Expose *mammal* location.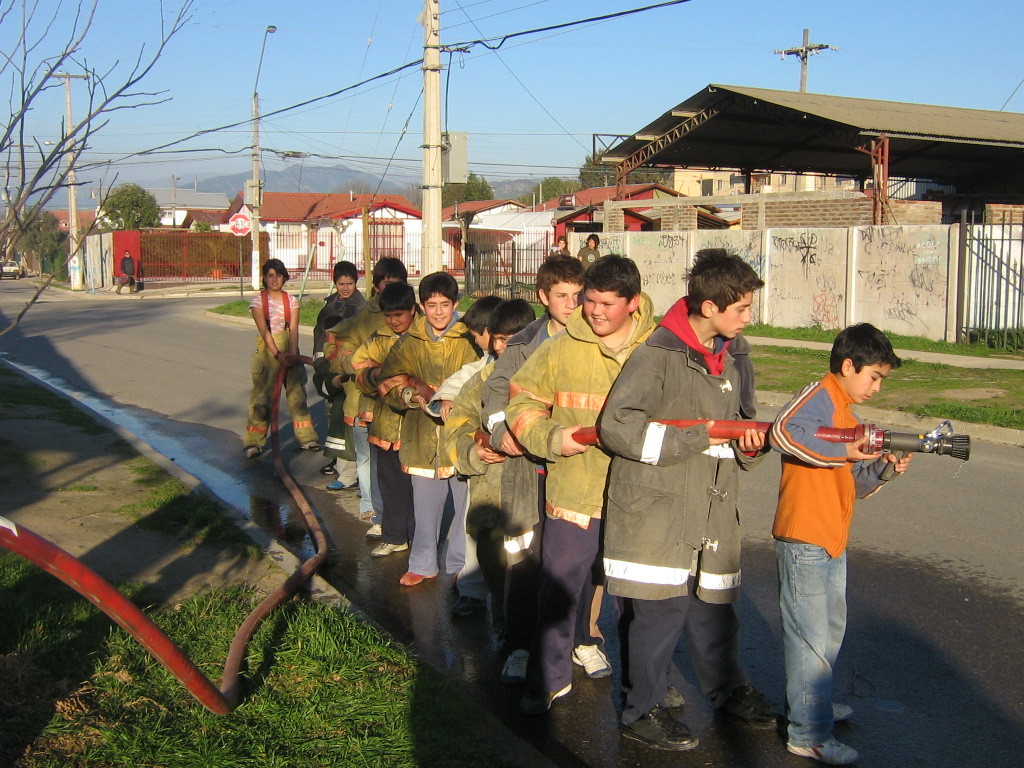
Exposed at (309,256,367,490).
